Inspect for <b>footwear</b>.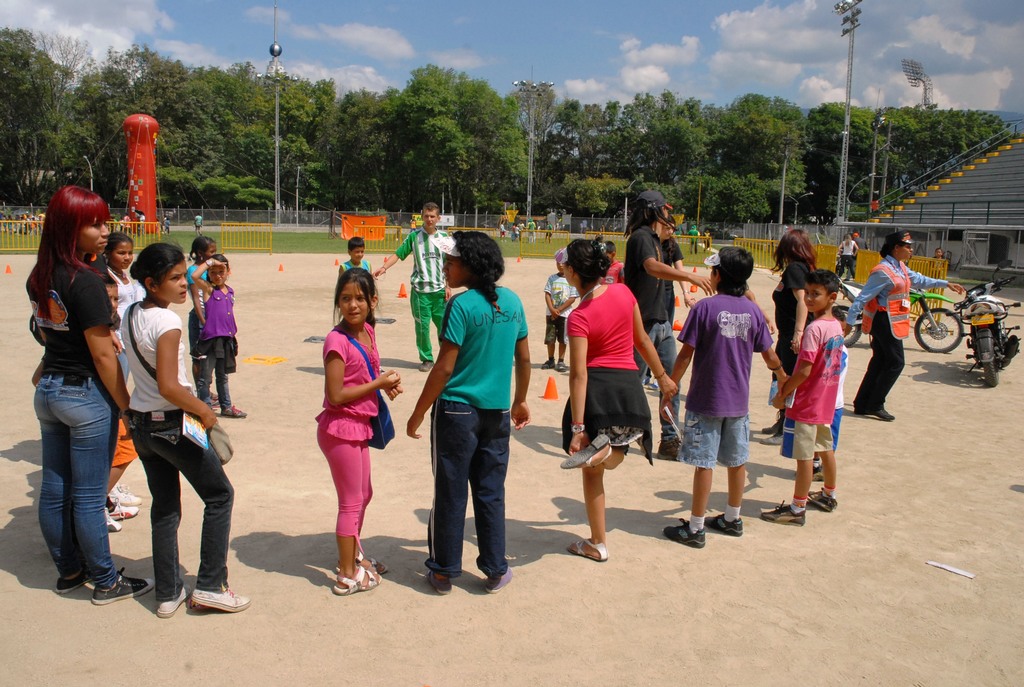
Inspection: box=[425, 569, 454, 600].
